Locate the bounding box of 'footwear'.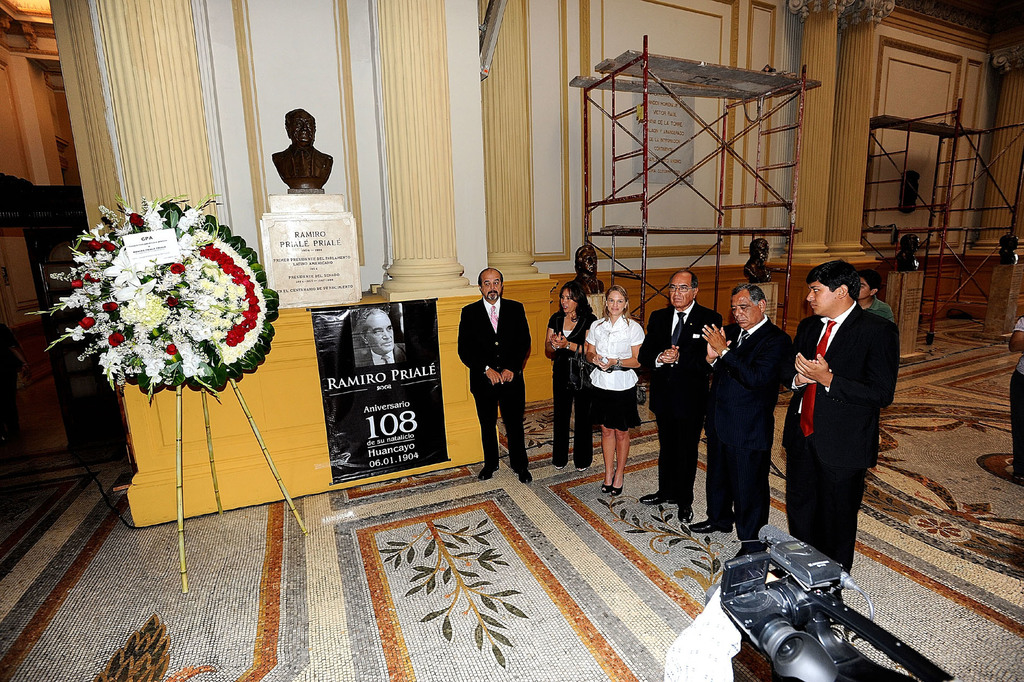
Bounding box: crop(521, 472, 535, 483).
